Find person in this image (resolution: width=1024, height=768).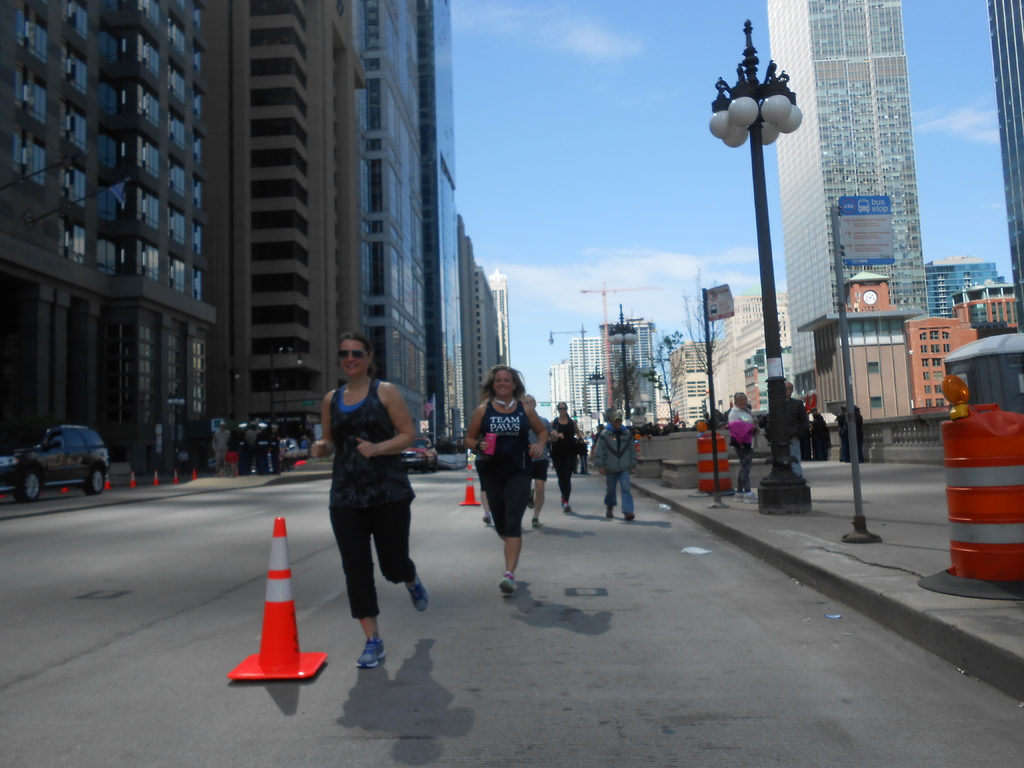
select_region(309, 335, 426, 666).
